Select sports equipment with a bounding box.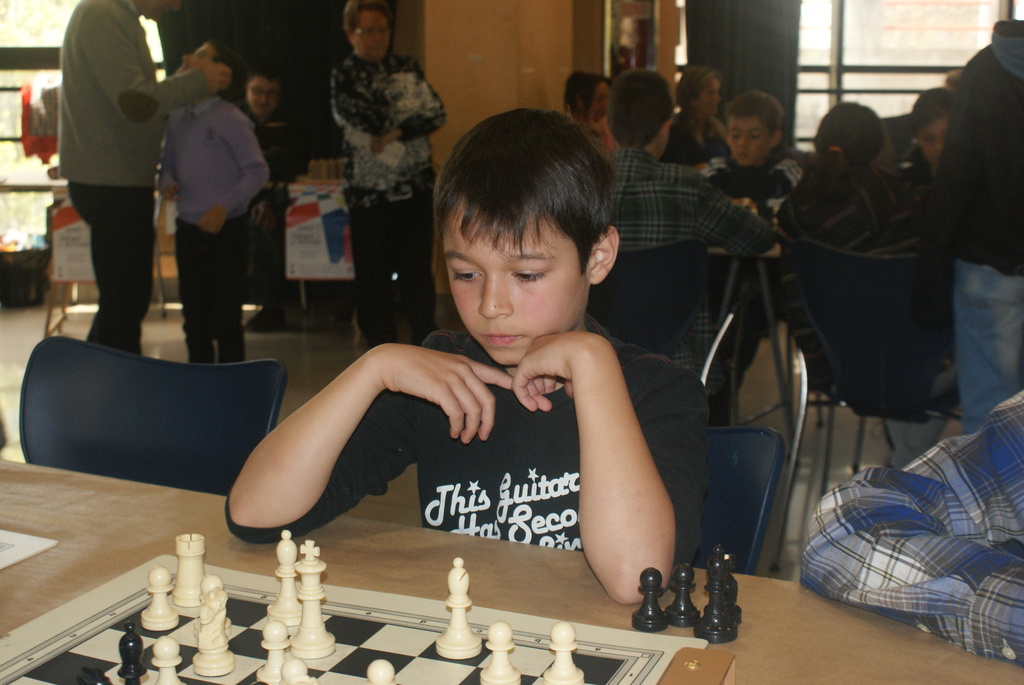
Rect(721, 558, 742, 624).
